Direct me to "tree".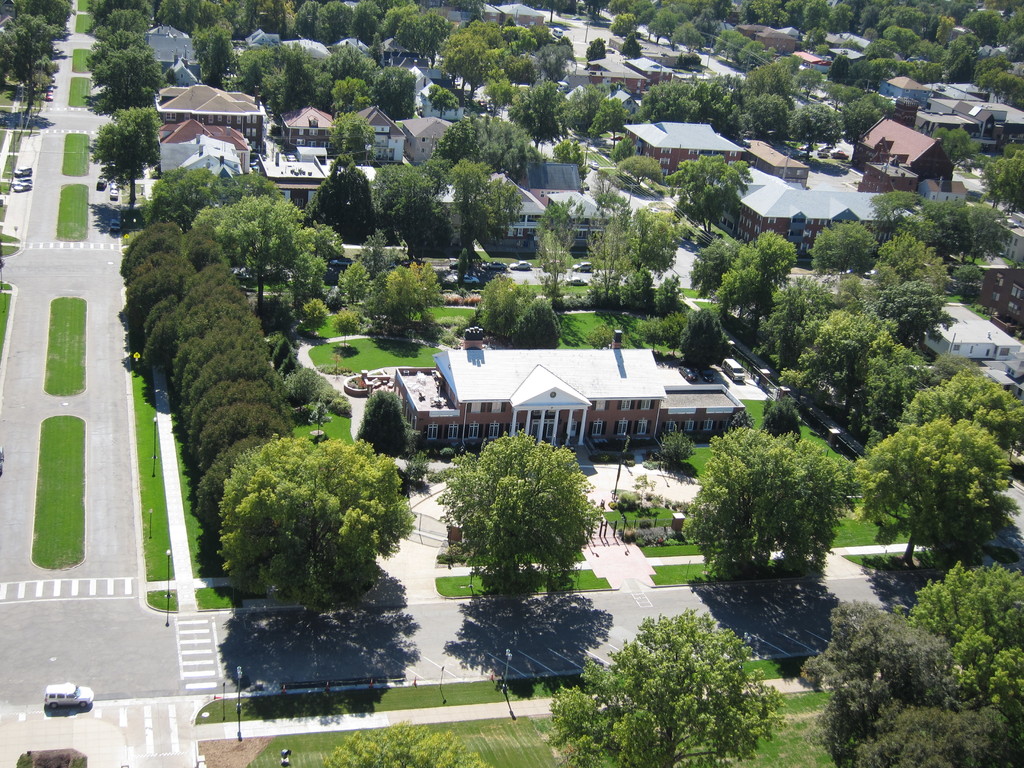
Direction: [left=511, top=71, right=768, bottom=139].
